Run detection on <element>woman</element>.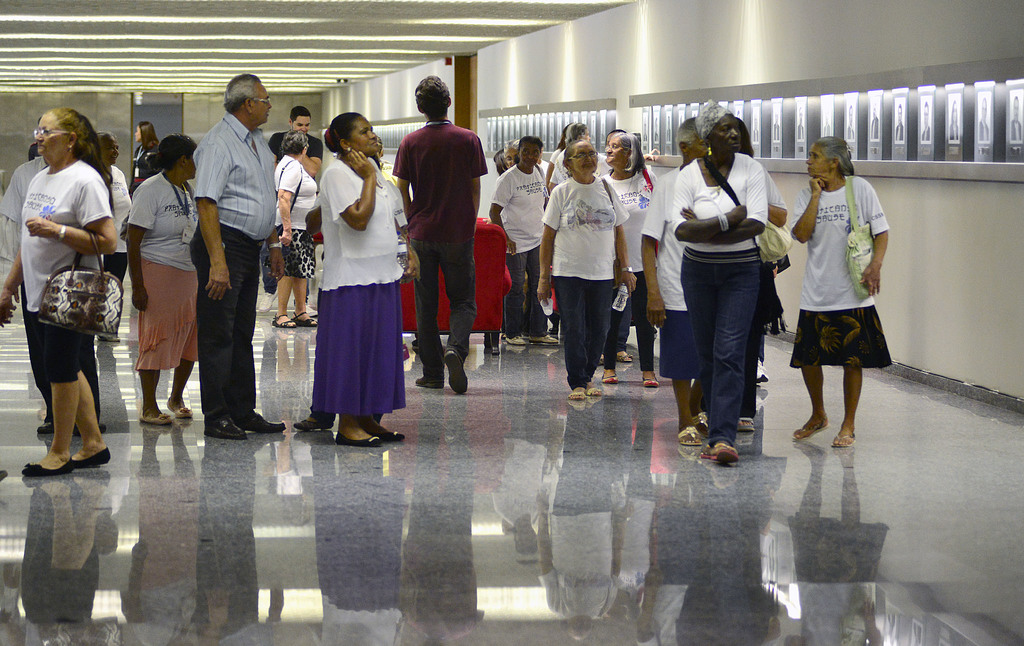
Result: crop(601, 128, 657, 393).
